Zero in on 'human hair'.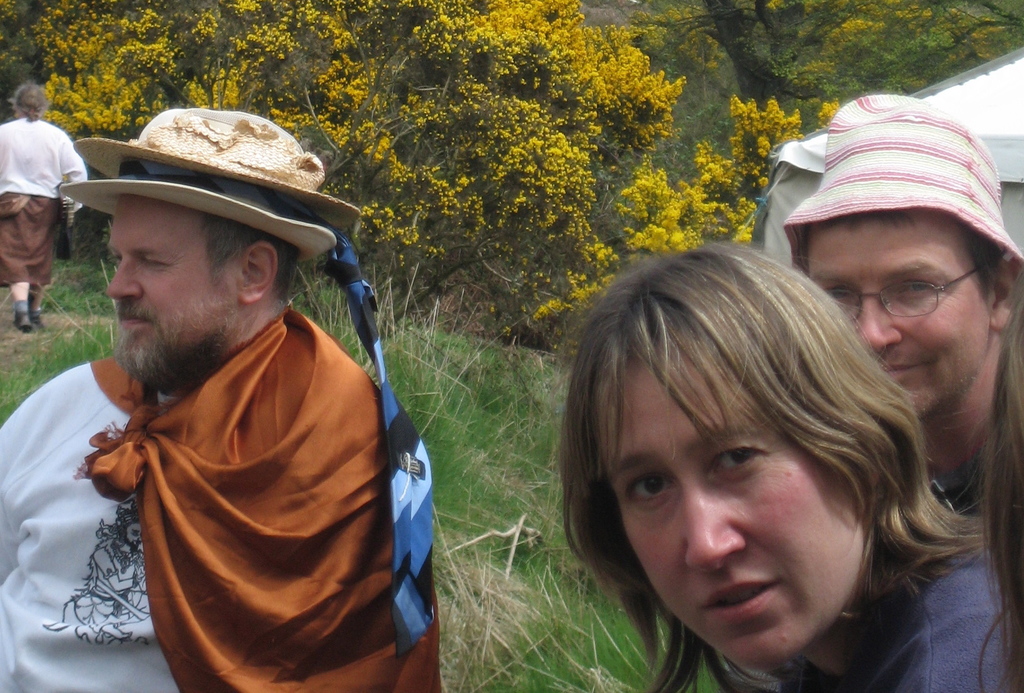
Zeroed in: (797,210,1008,297).
